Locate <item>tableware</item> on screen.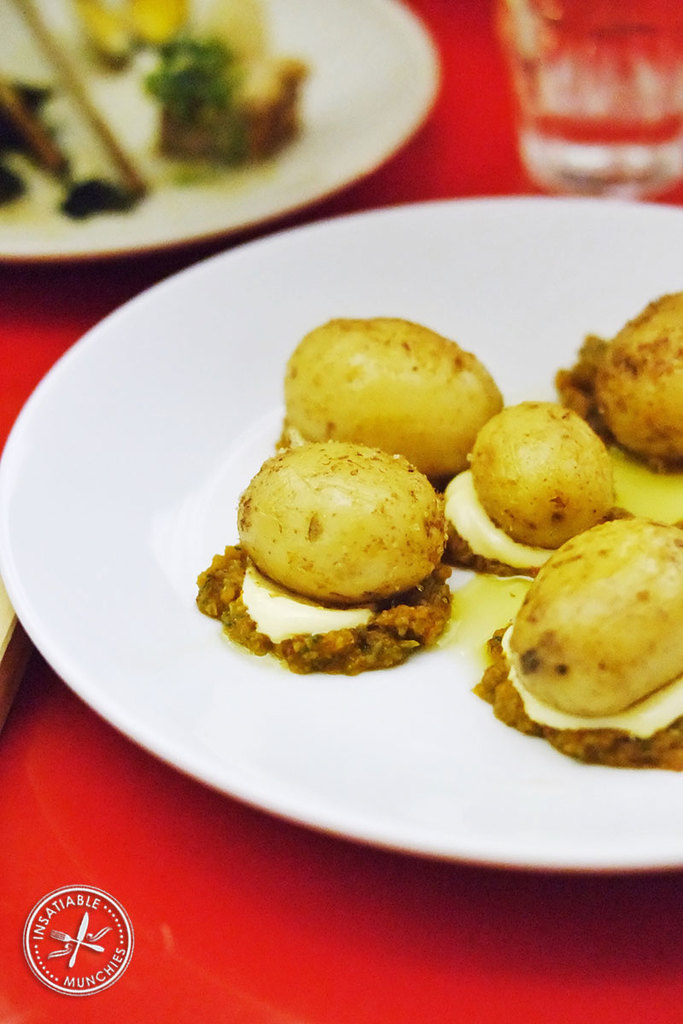
On screen at <box>30,206,659,886</box>.
